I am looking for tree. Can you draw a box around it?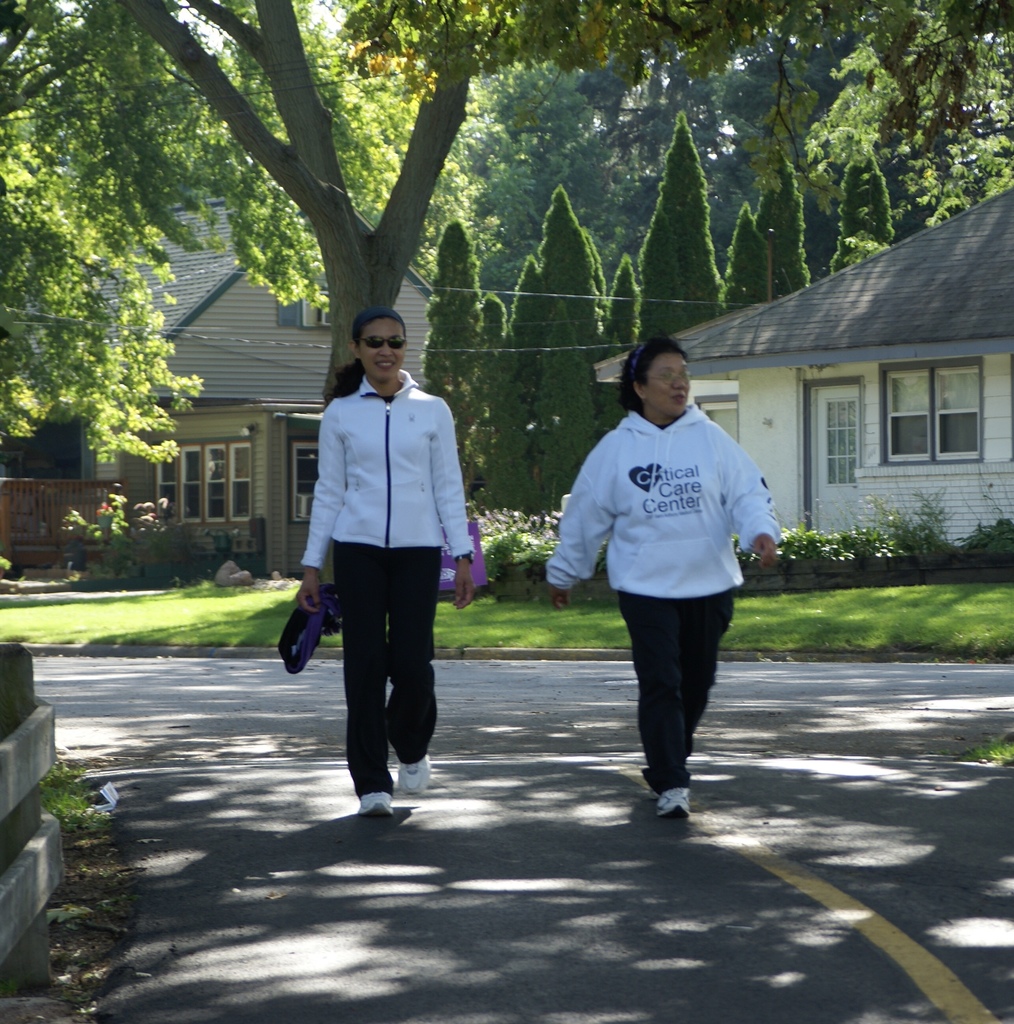
Sure, the bounding box is bbox(534, 296, 597, 505).
